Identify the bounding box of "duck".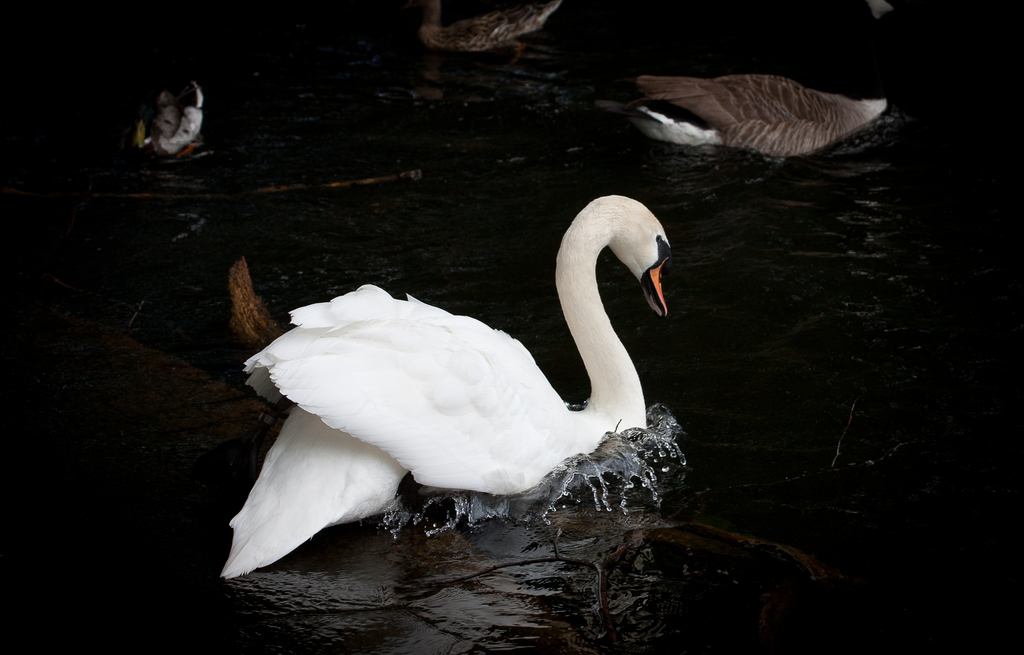
Rect(415, 0, 567, 98).
